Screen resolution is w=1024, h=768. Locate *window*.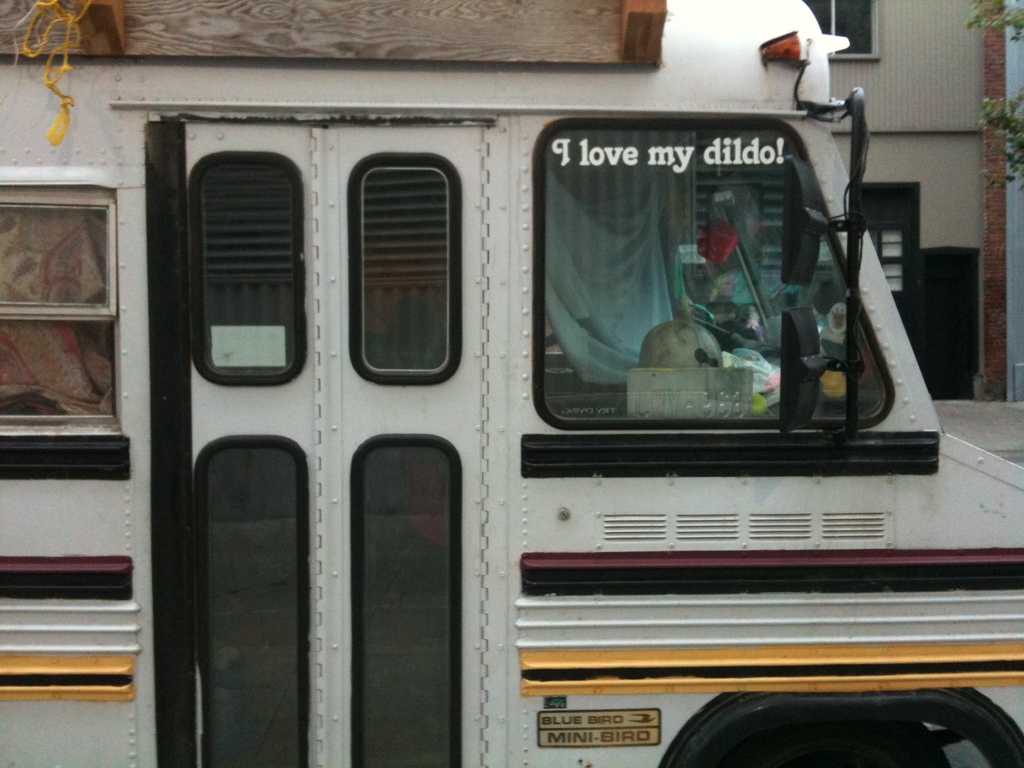
<box>6,140,126,465</box>.
